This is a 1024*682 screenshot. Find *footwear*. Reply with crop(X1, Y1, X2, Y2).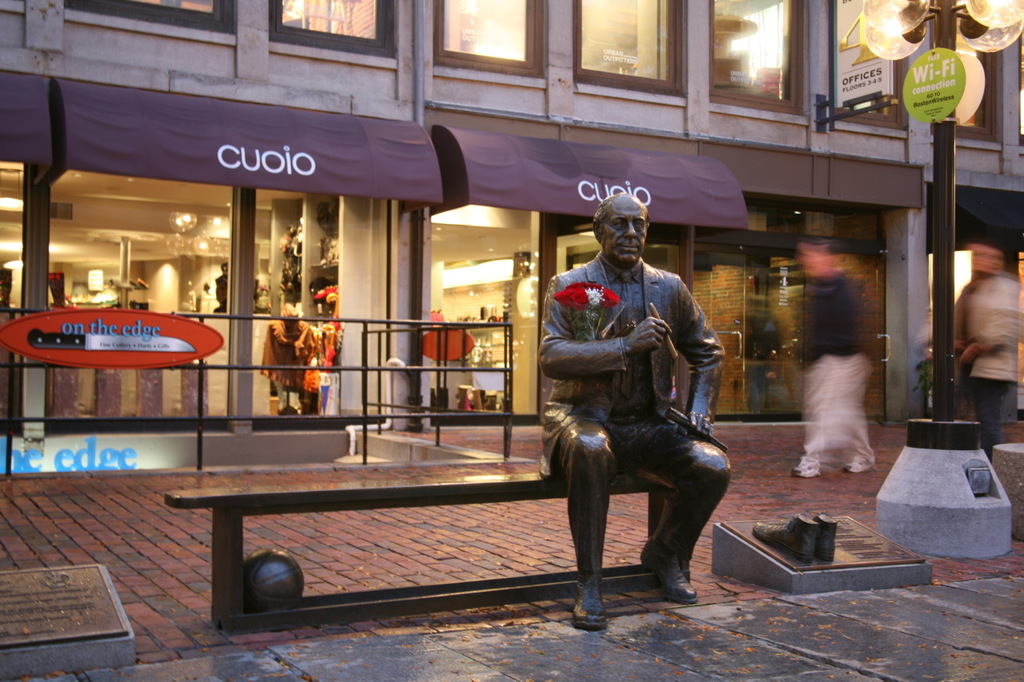
crop(634, 536, 705, 605).
